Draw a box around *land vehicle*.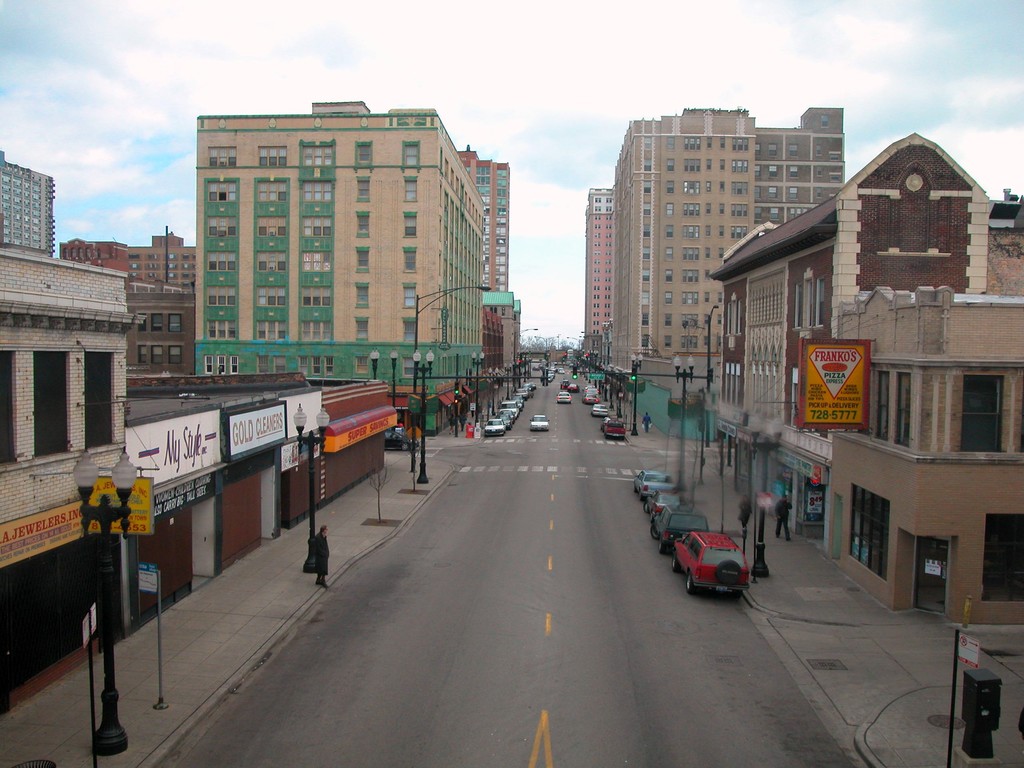
l=646, t=487, r=677, b=511.
